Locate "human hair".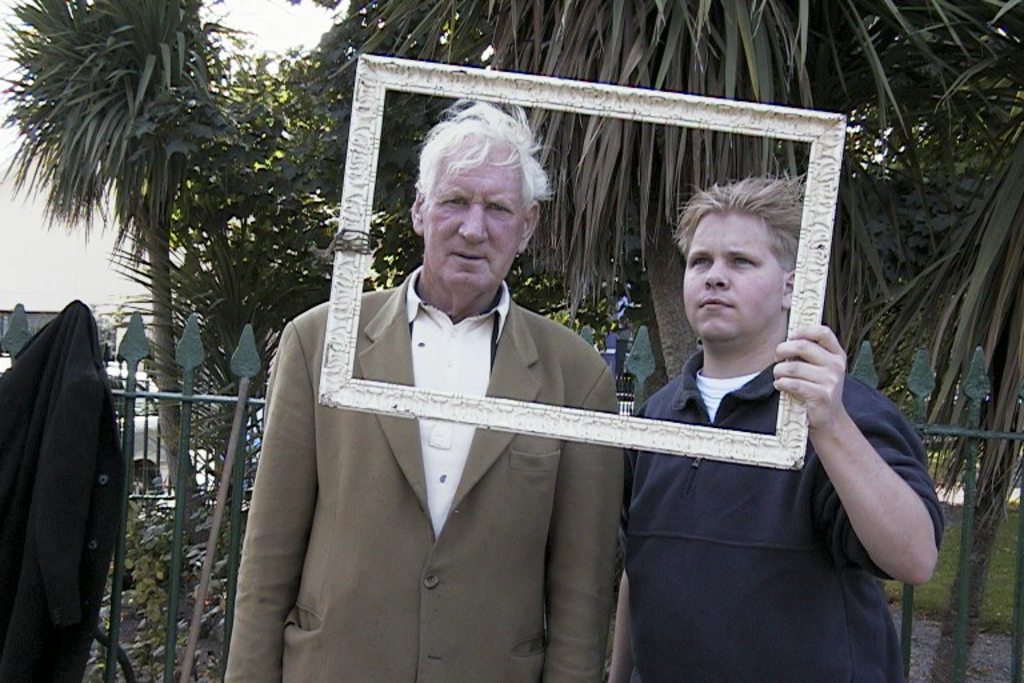
Bounding box: (left=671, top=169, right=808, bottom=273).
